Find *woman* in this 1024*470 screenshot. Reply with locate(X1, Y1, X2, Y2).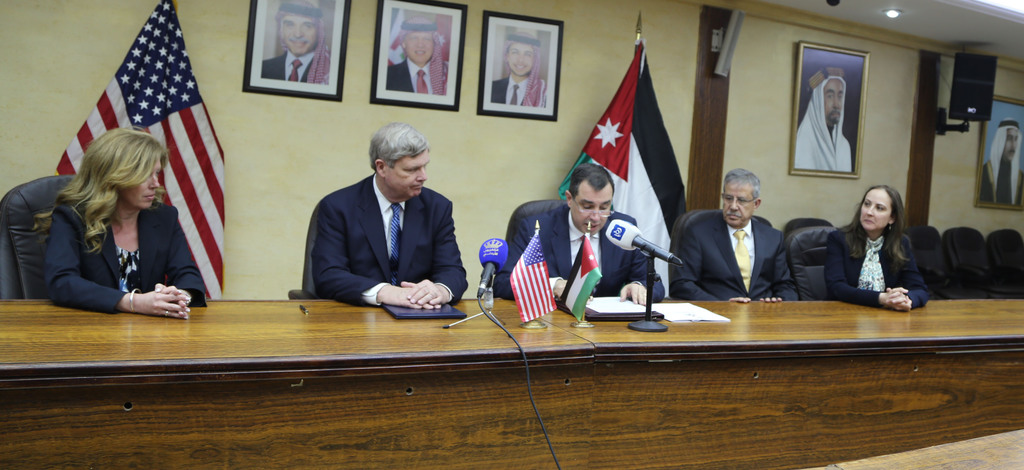
locate(22, 124, 216, 315).
